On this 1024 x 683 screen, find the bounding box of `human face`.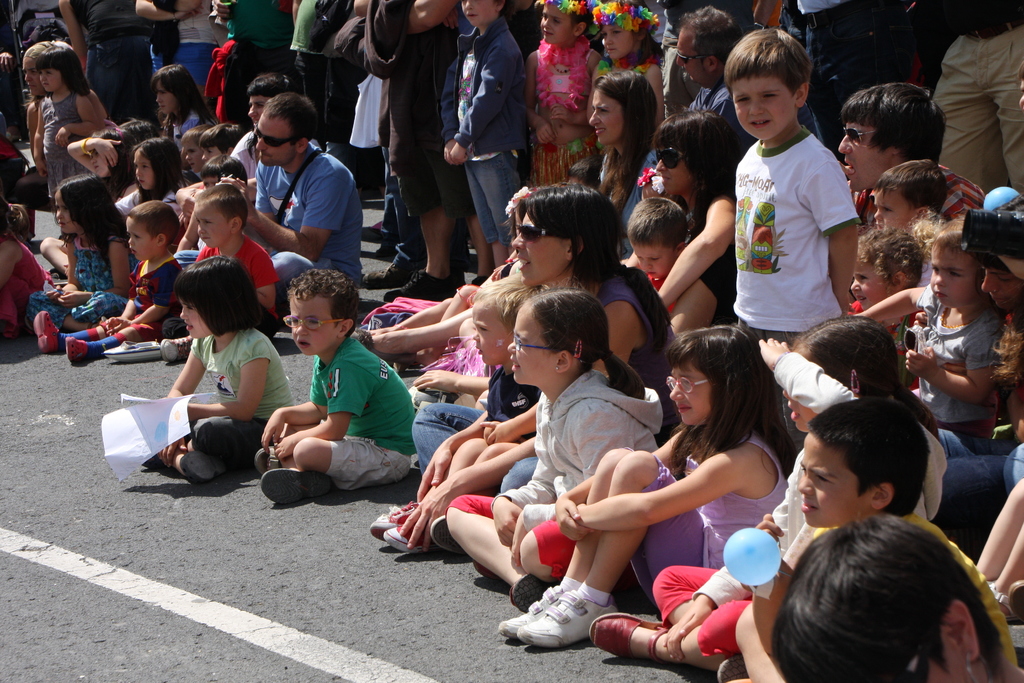
Bounding box: (left=472, top=291, right=519, bottom=365).
